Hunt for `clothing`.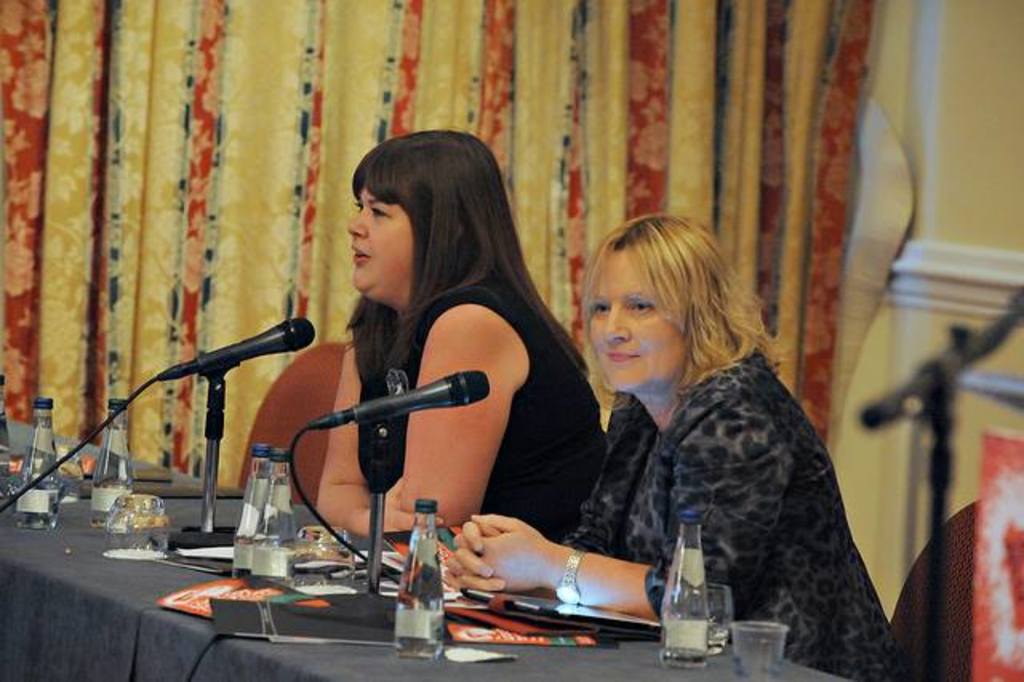
Hunted down at <region>547, 298, 914, 681</region>.
